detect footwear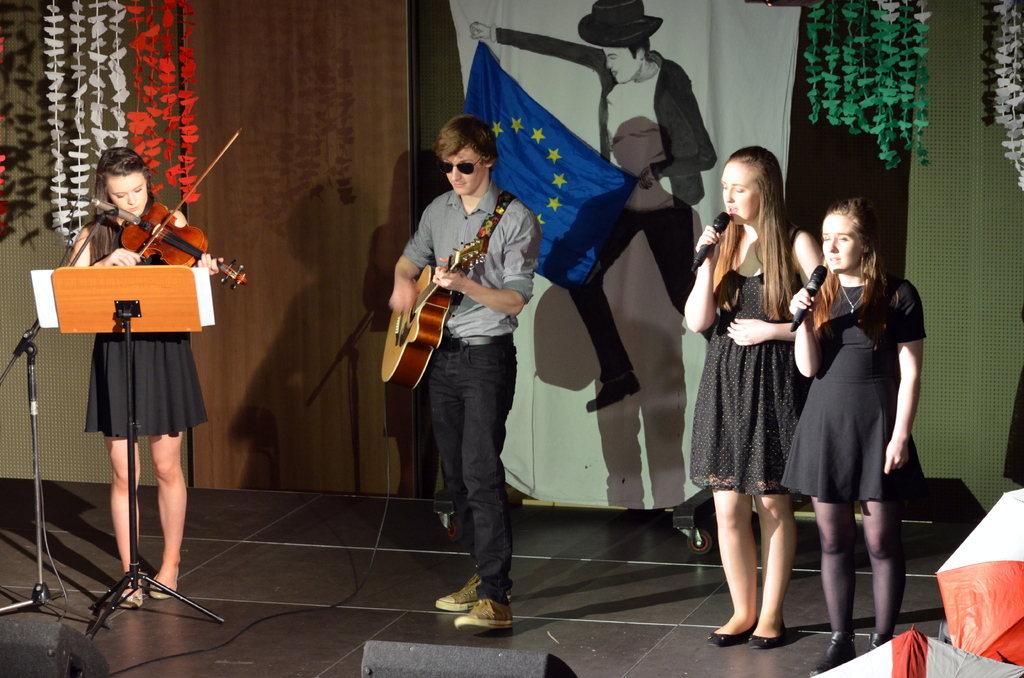
box(744, 617, 787, 650)
